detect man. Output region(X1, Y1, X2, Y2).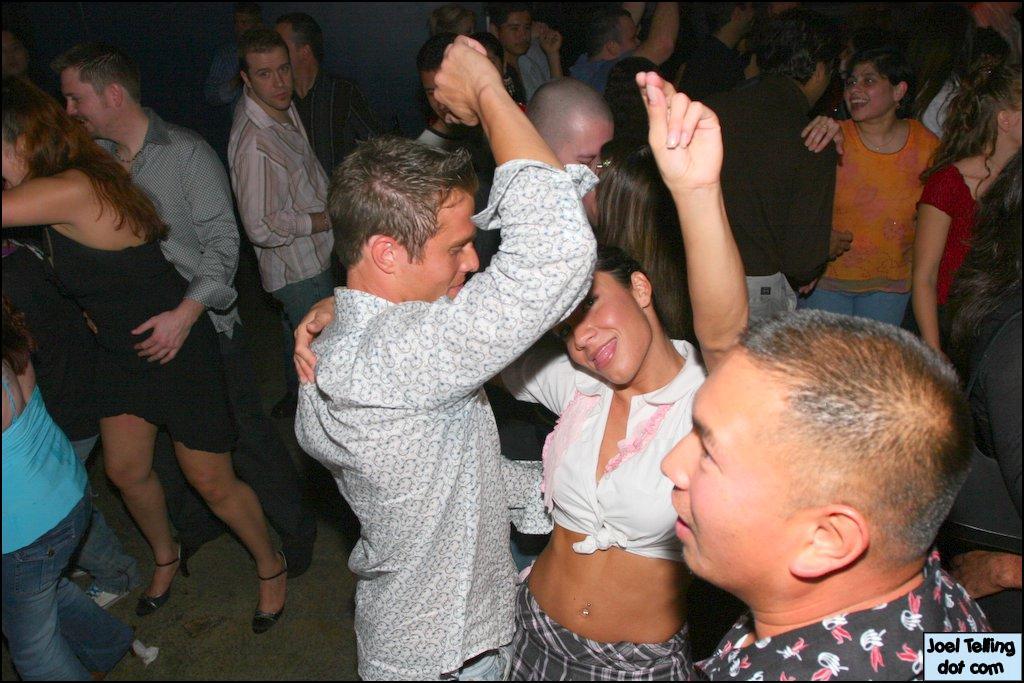
region(57, 40, 309, 579).
